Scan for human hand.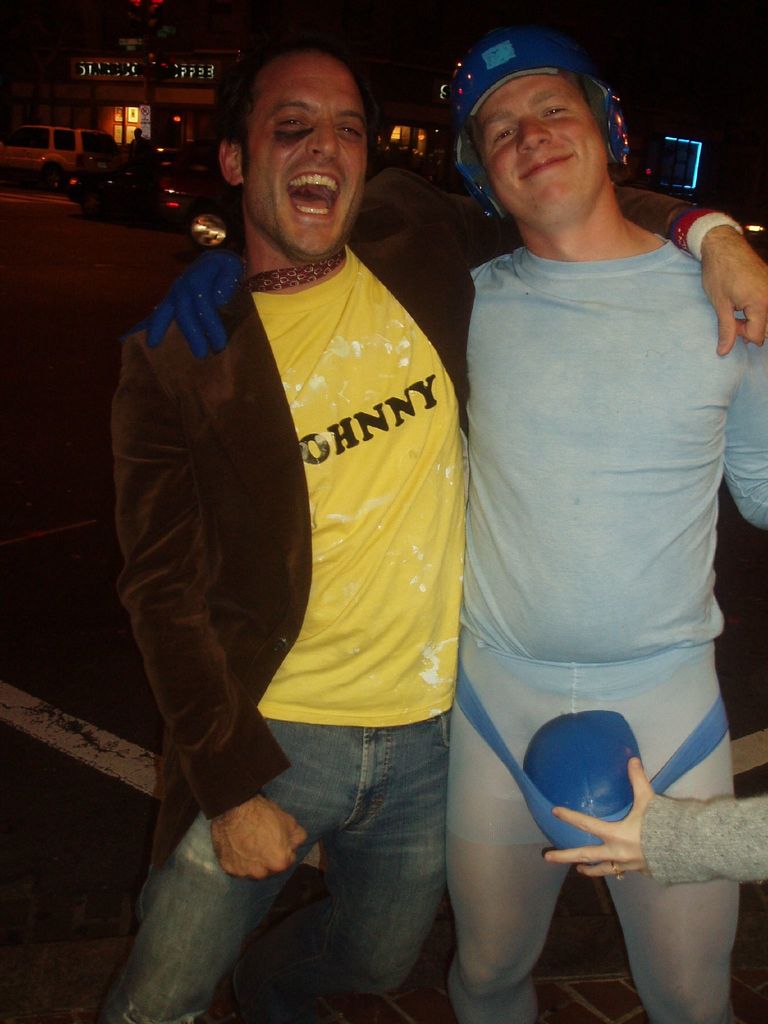
Scan result: {"x1": 699, "y1": 223, "x2": 767, "y2": 358}.
